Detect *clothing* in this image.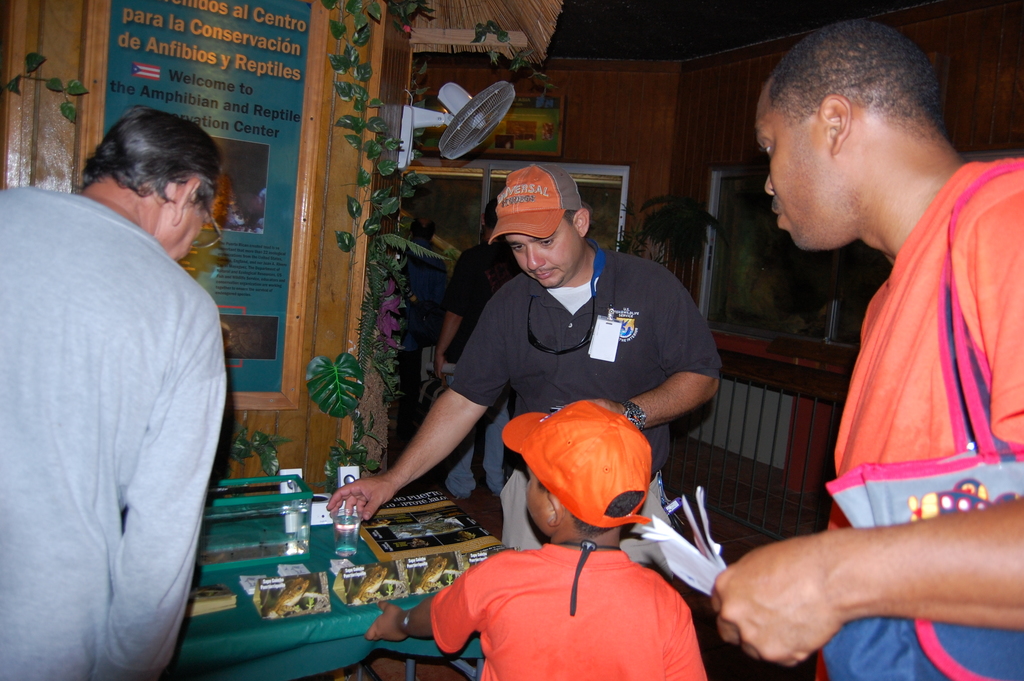
Detection: 429, 240, 533, 505.
